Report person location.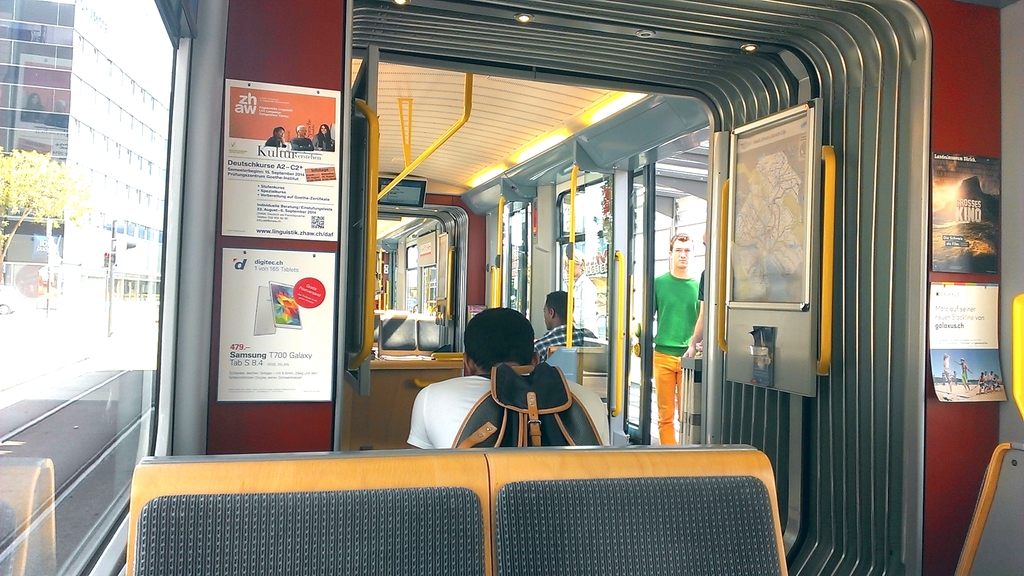
Report: 955/356/975/390.
